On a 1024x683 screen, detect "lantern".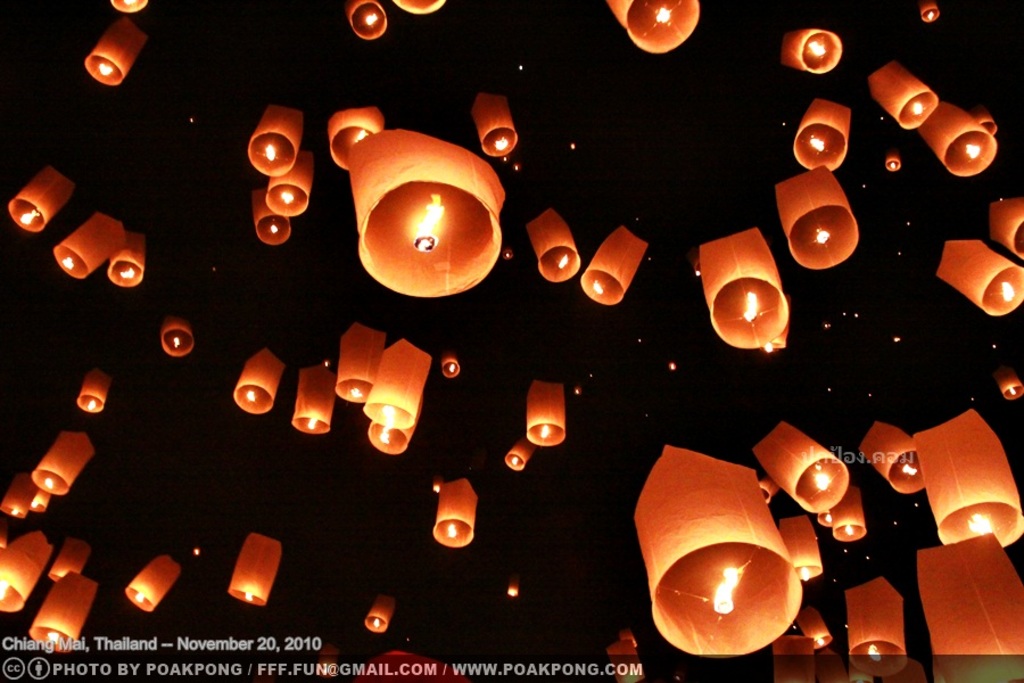
(50, 541, 90, 575).
